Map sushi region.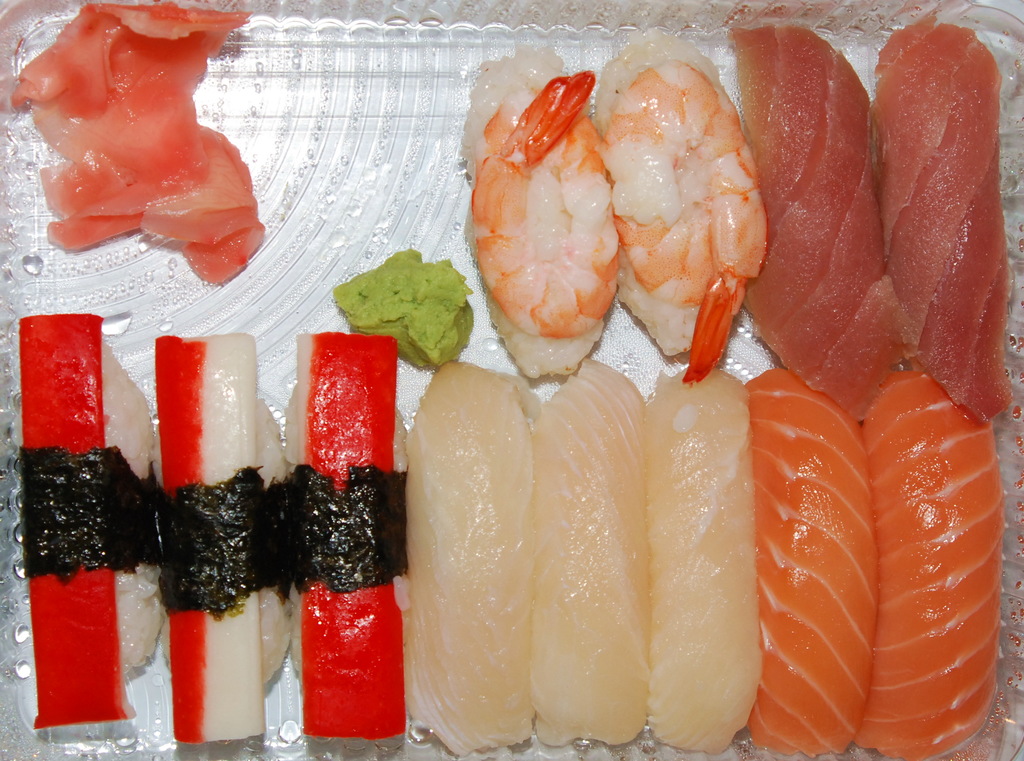
Mapped to [278,317,421,751].
